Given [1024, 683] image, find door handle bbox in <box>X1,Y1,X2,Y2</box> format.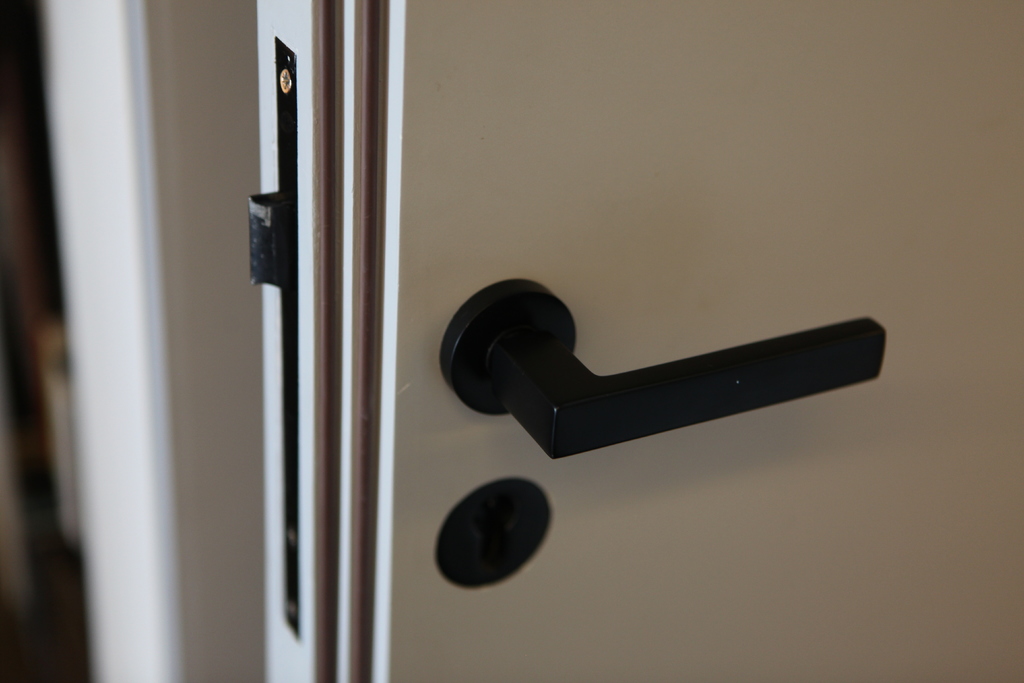
<box>440,277,886,462</box>.
